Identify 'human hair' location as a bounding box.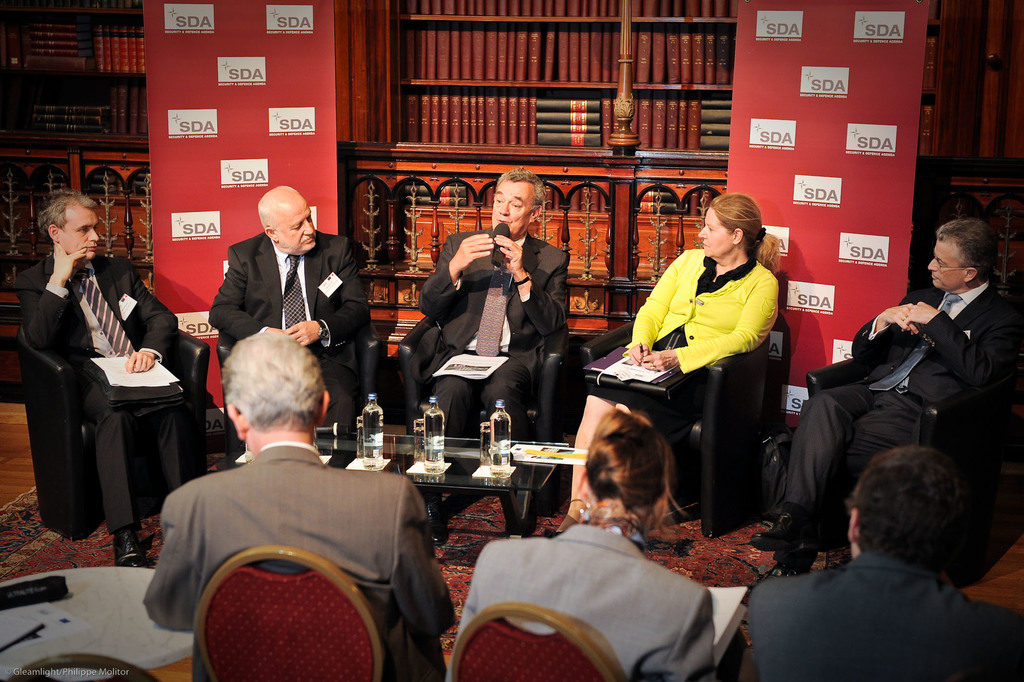
bbox=(846, 445, 975, 568).
